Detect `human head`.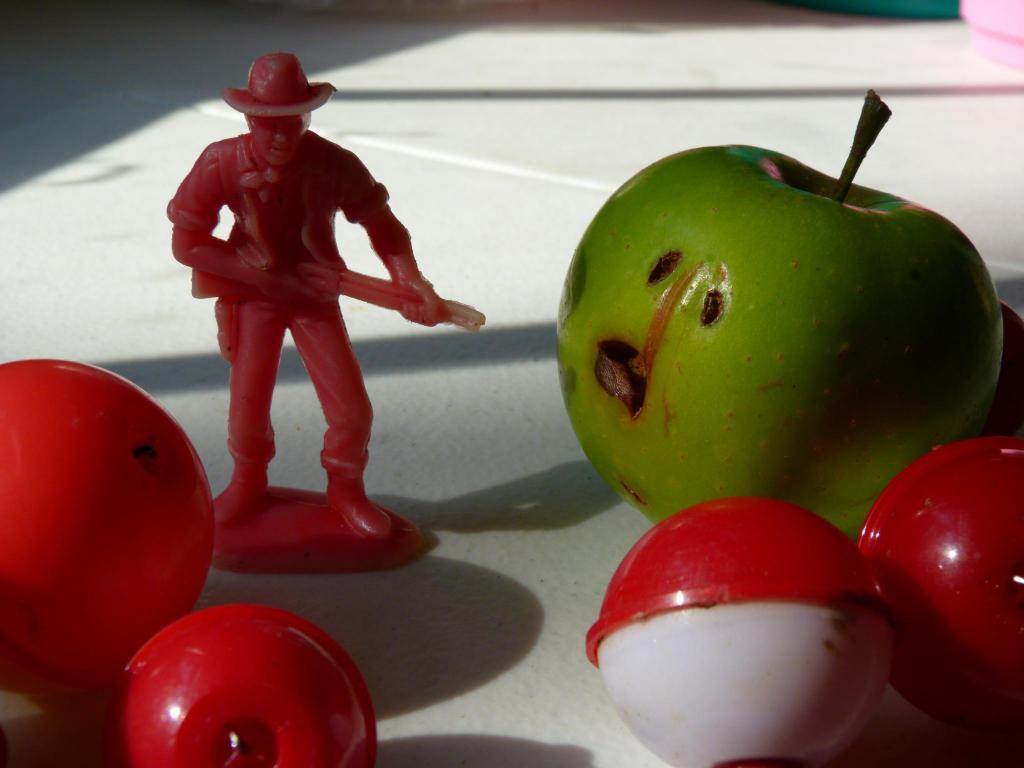
Detected at {"x1": 225, "y1": 41, "x2": 333, "y2": 167}.
